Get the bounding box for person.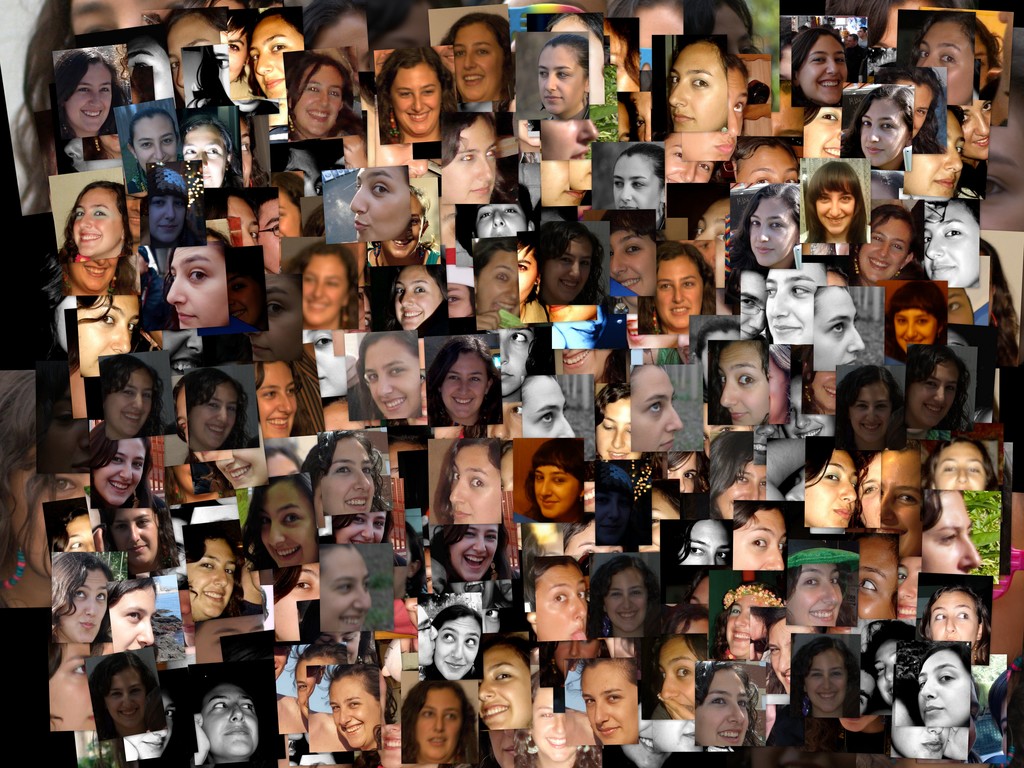
[372, 44, 458, 150].
